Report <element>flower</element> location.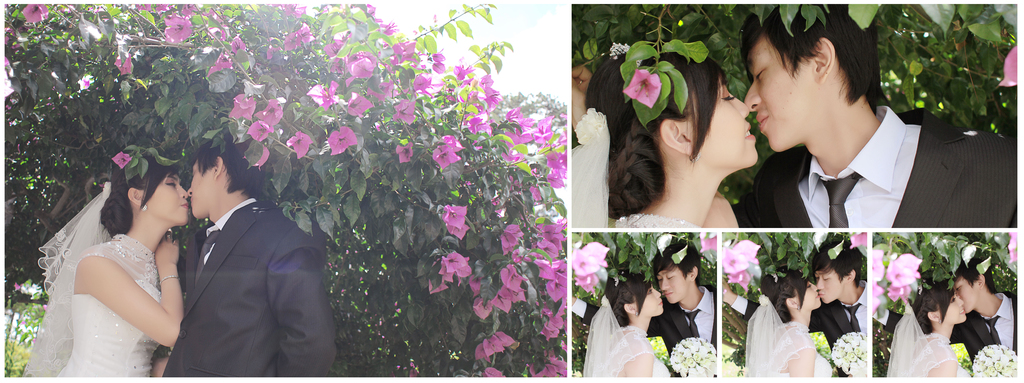
Report: x1=497, y1=225, x2=524, y2=257.
